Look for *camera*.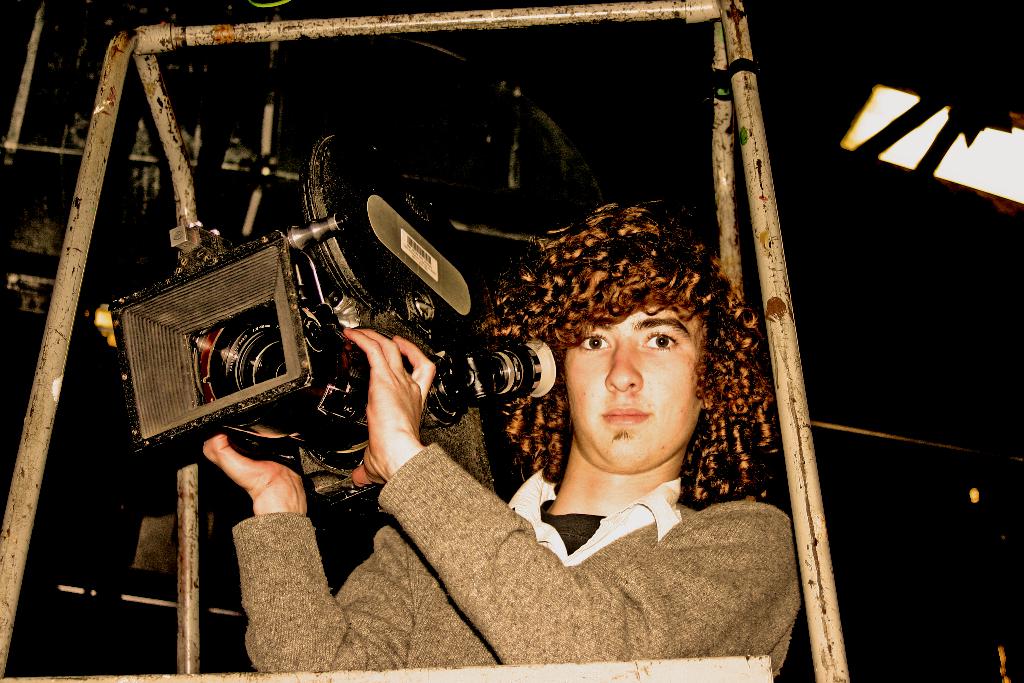
Found: <bbox>102, 124, 559, 502</bbox>.
